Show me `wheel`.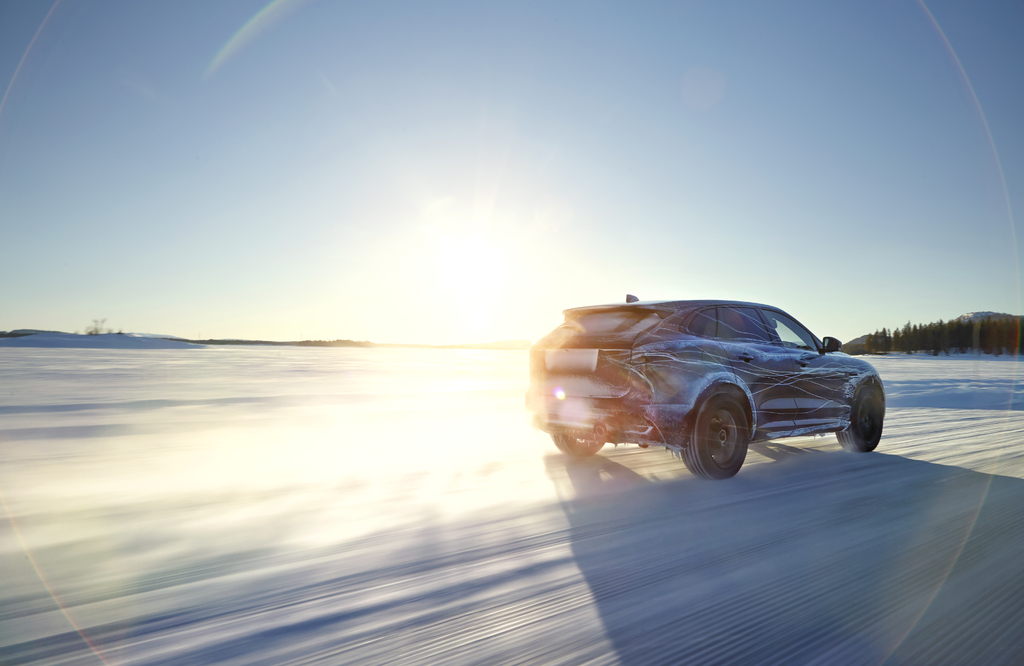
`wheel` is here: {"x1": 552, "y1": 429, "x2": 611, "y2": 457}.
